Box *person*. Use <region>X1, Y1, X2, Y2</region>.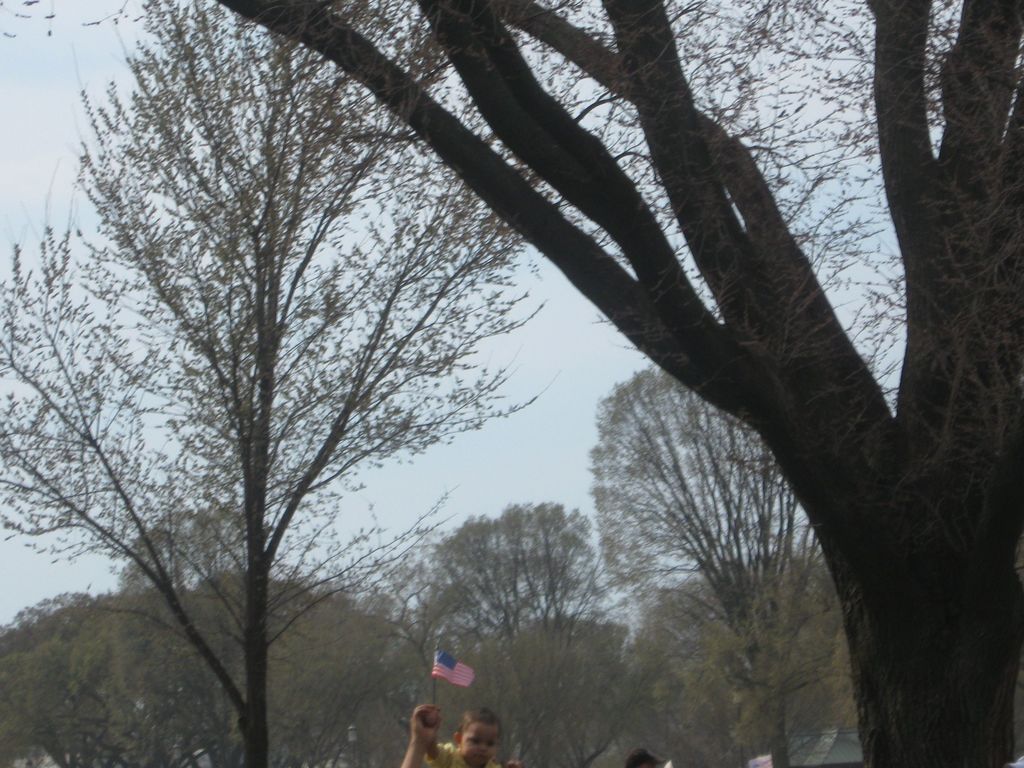
<region>428, 698, 502, 767</region>.
